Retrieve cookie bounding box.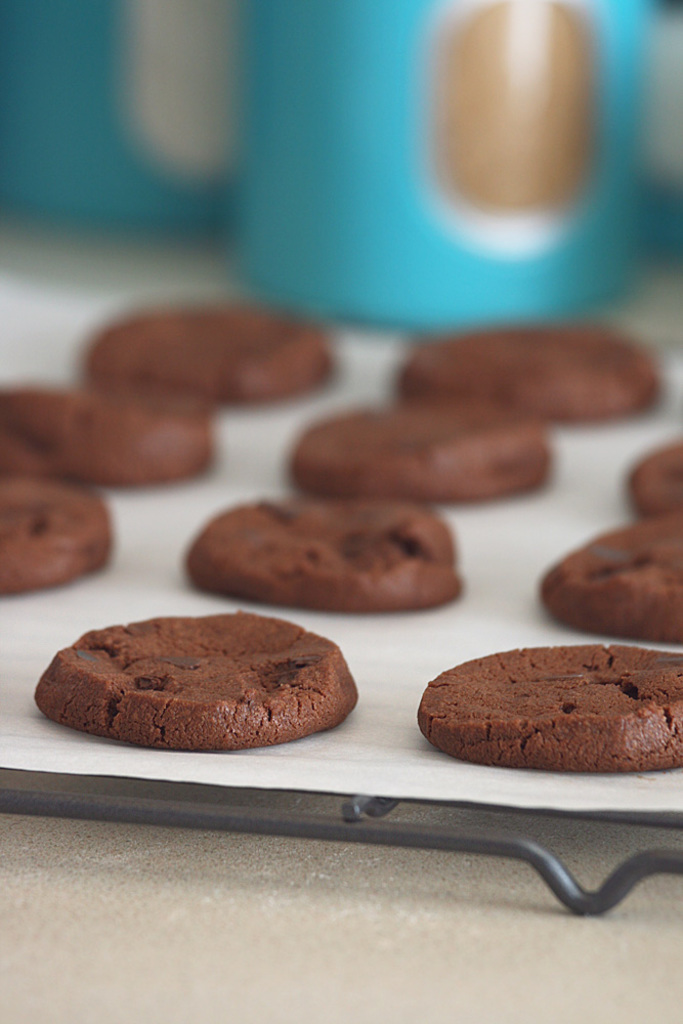
Bounding box: box=[630, 437, 682, 510].
